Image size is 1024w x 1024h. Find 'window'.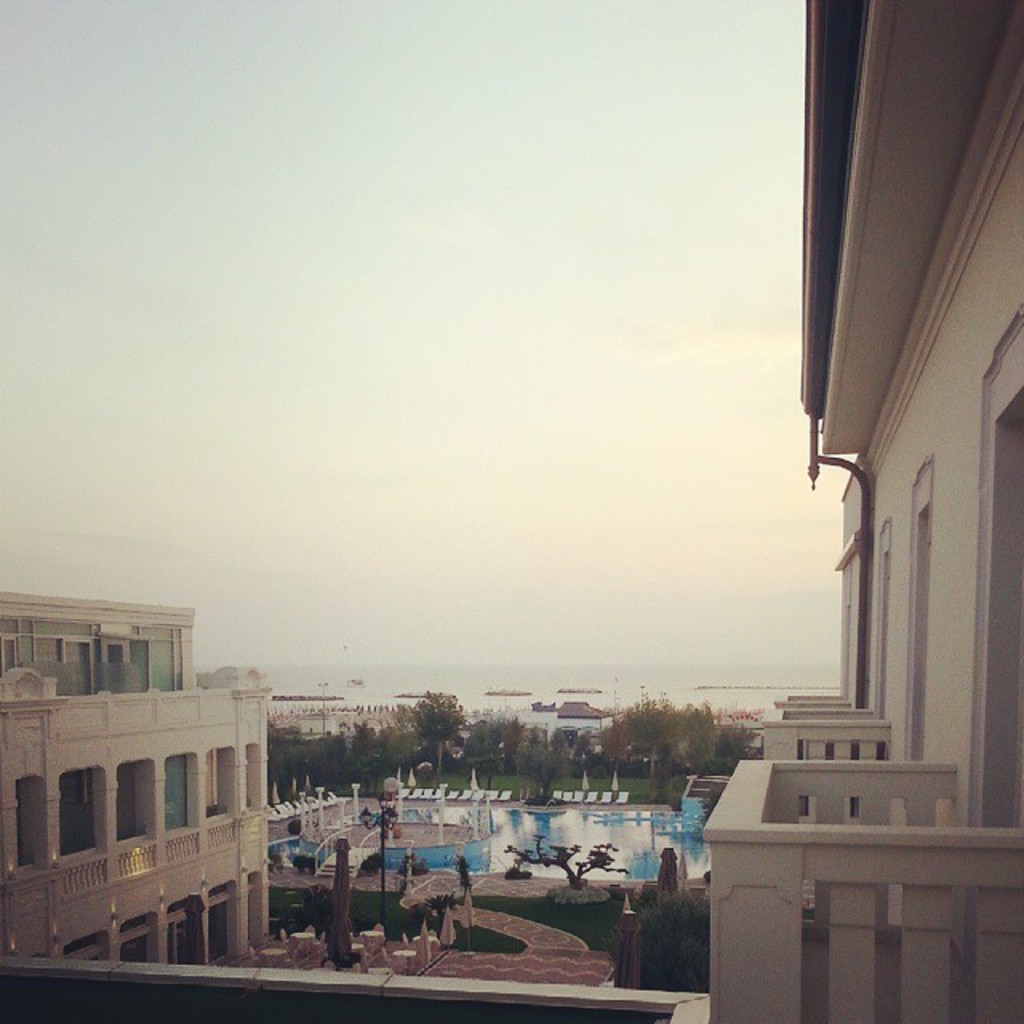
<box>13,776,53,866</box>.
